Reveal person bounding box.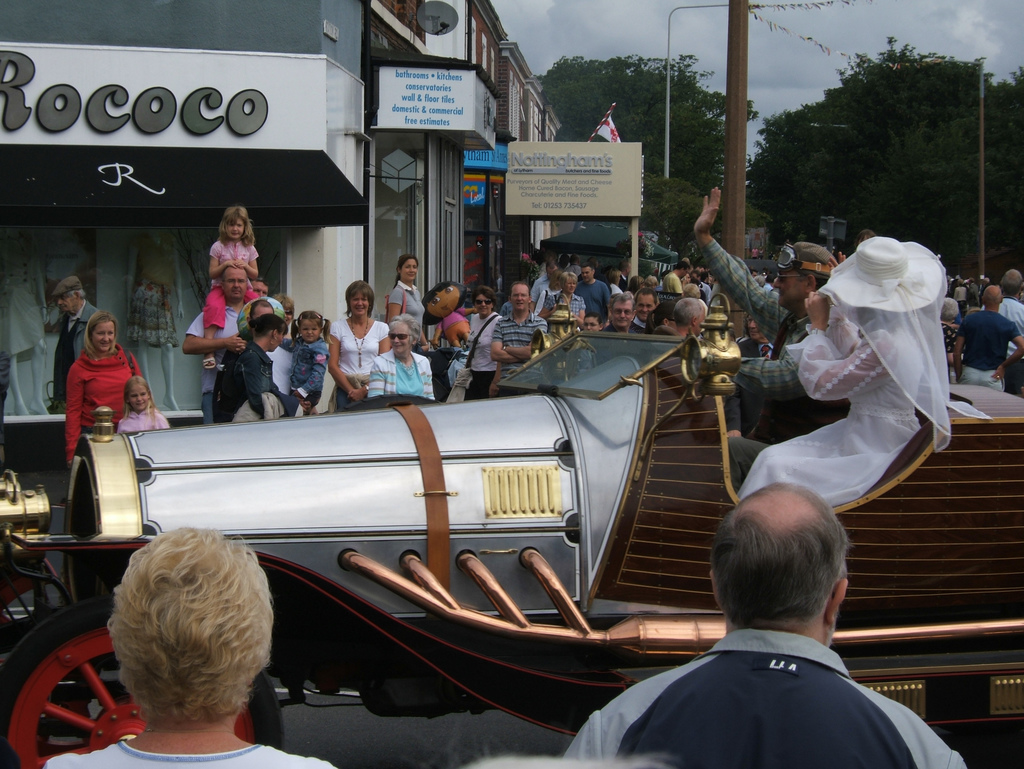
Revealed: [left=951, top=279, right=1022, bottom=390].
